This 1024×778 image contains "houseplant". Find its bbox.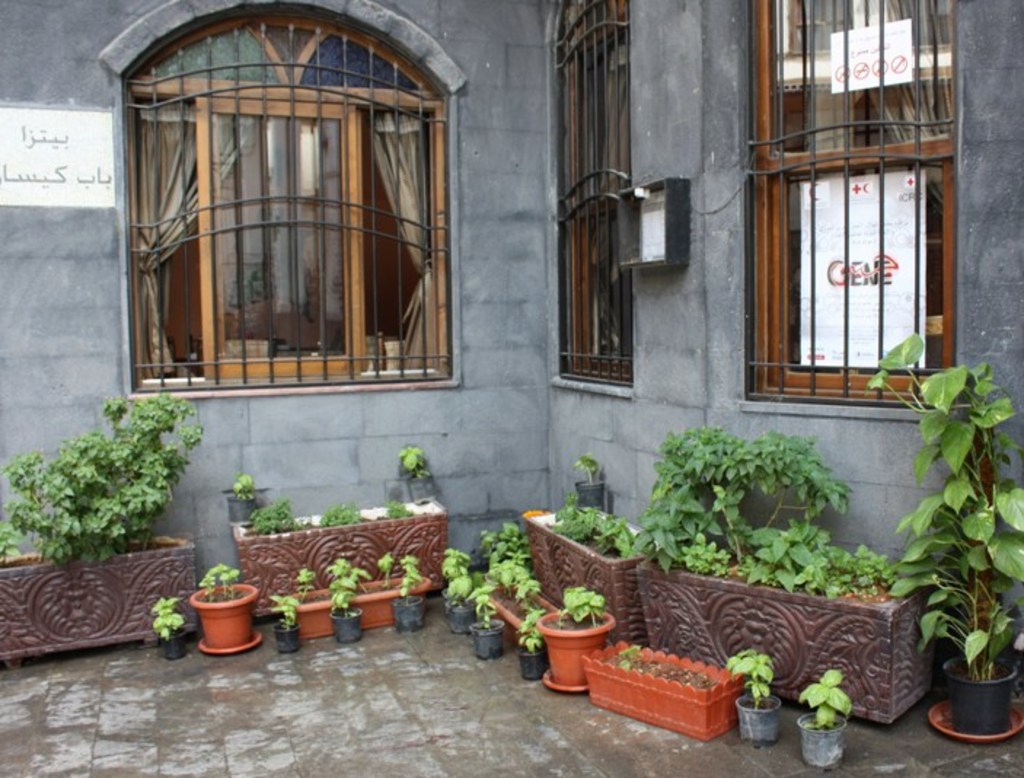
[623, 427, 941, 730].
